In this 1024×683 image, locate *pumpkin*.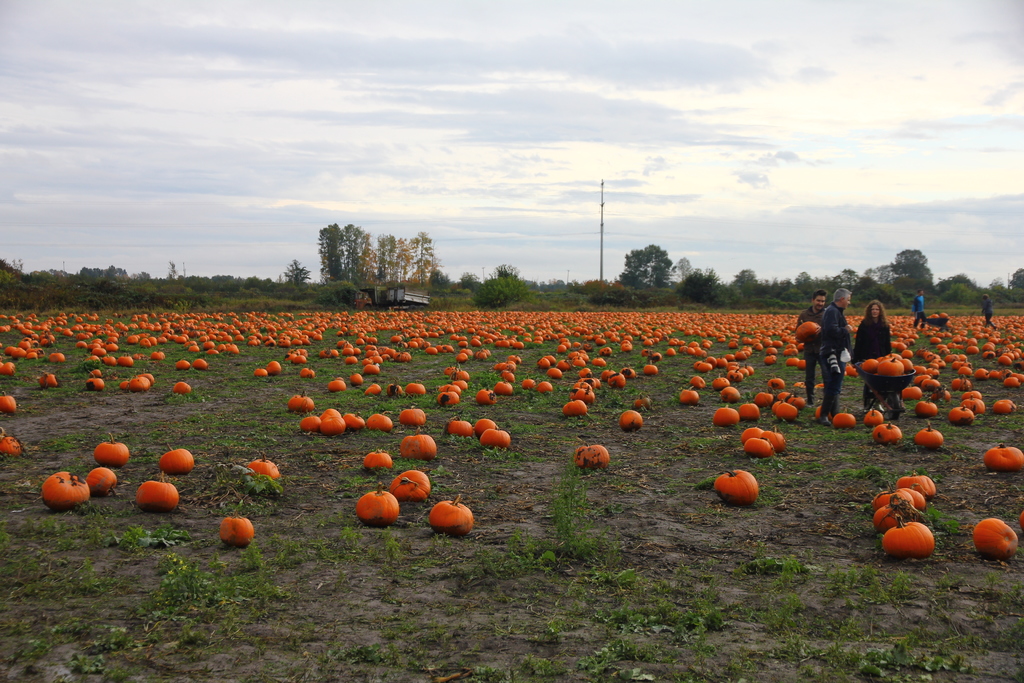
Bounding box: 361/382/382/395.
